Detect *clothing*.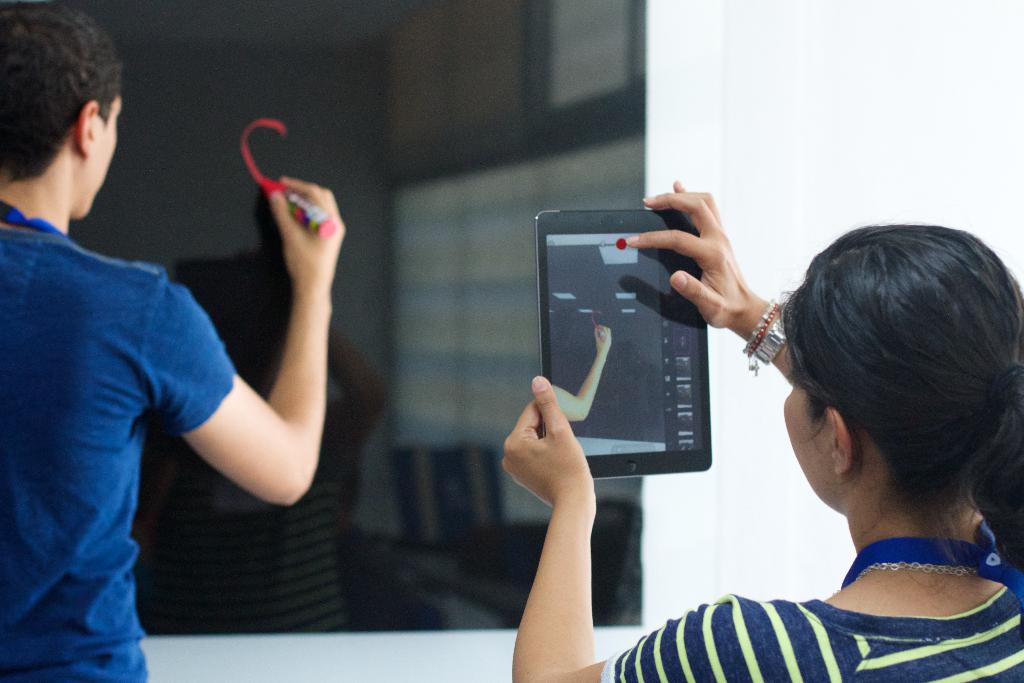
Detected at locate(598, 597, 1023, 682).
